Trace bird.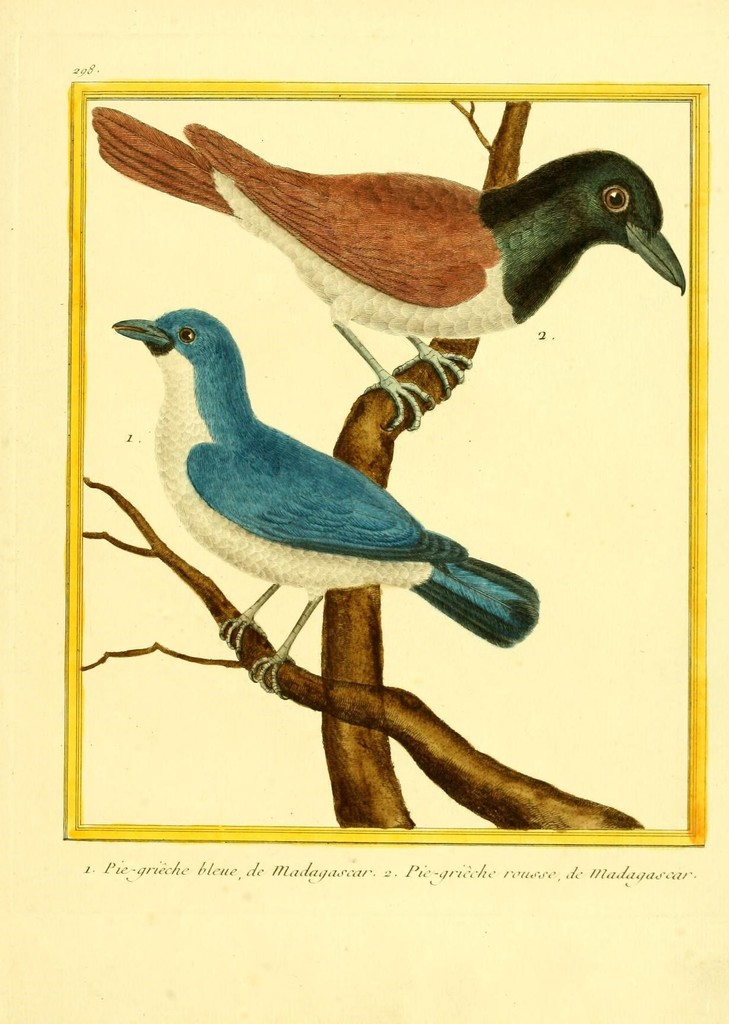
Traced to <bbox>91, 101, 687, 437</bbox>.
